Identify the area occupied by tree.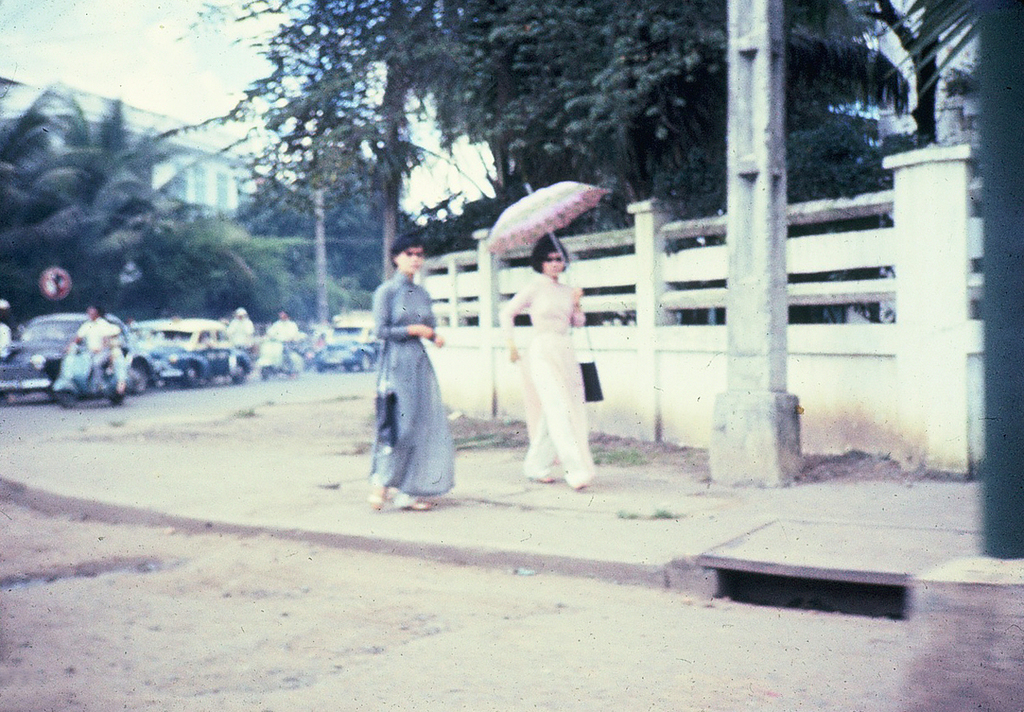
Area: crop(130, 203, 254, 328).
